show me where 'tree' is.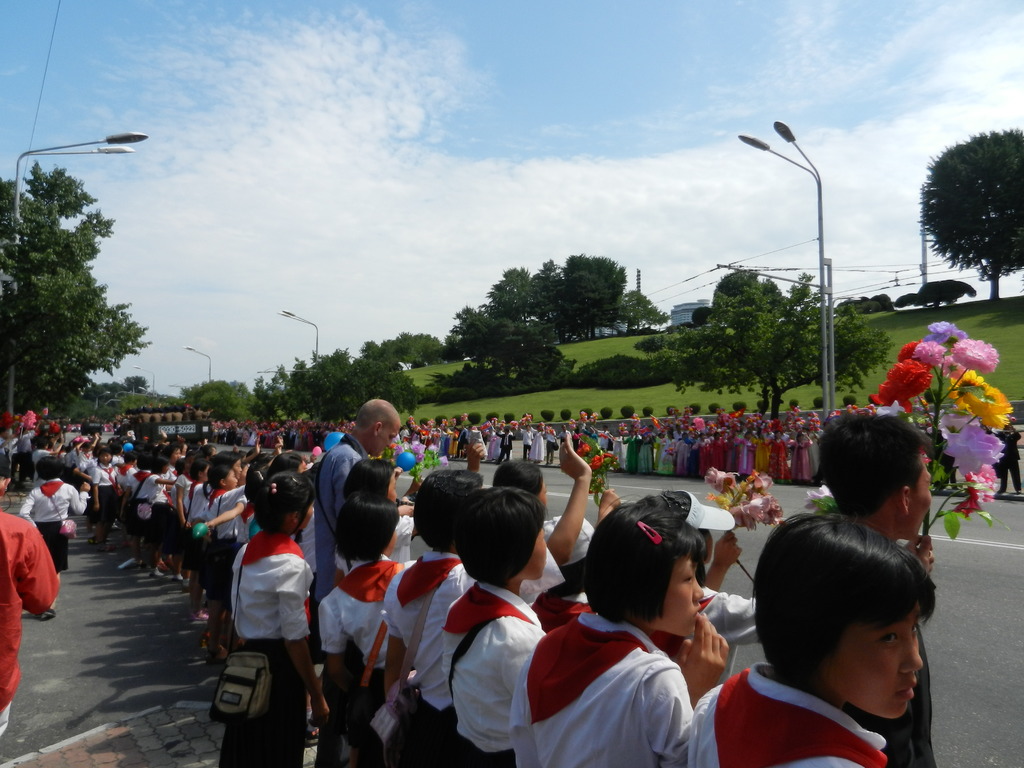
'tree' is at select_region(433, 302, 511, 384).
